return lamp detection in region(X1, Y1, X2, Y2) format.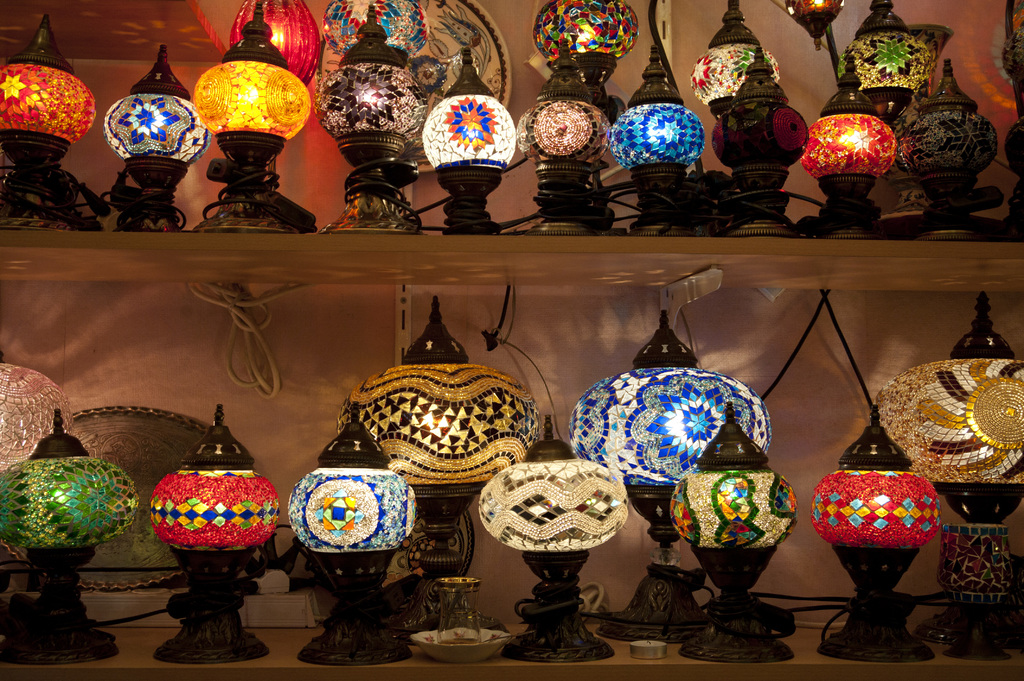
region(145, 397, 292, 602).
